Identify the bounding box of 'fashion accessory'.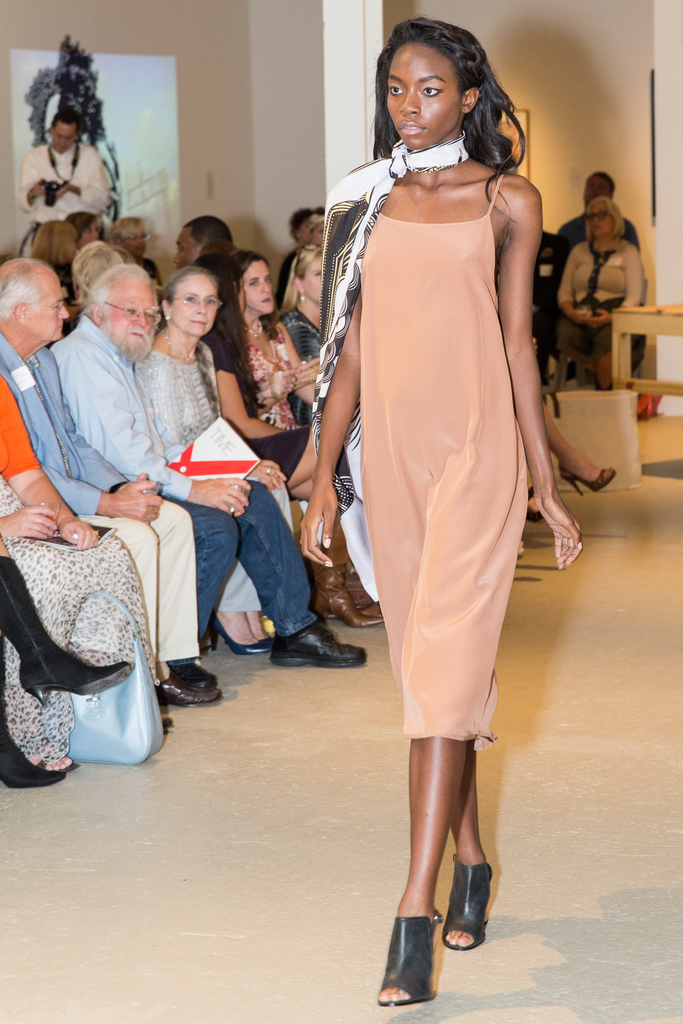
rect(0, 636, 65, 792).
